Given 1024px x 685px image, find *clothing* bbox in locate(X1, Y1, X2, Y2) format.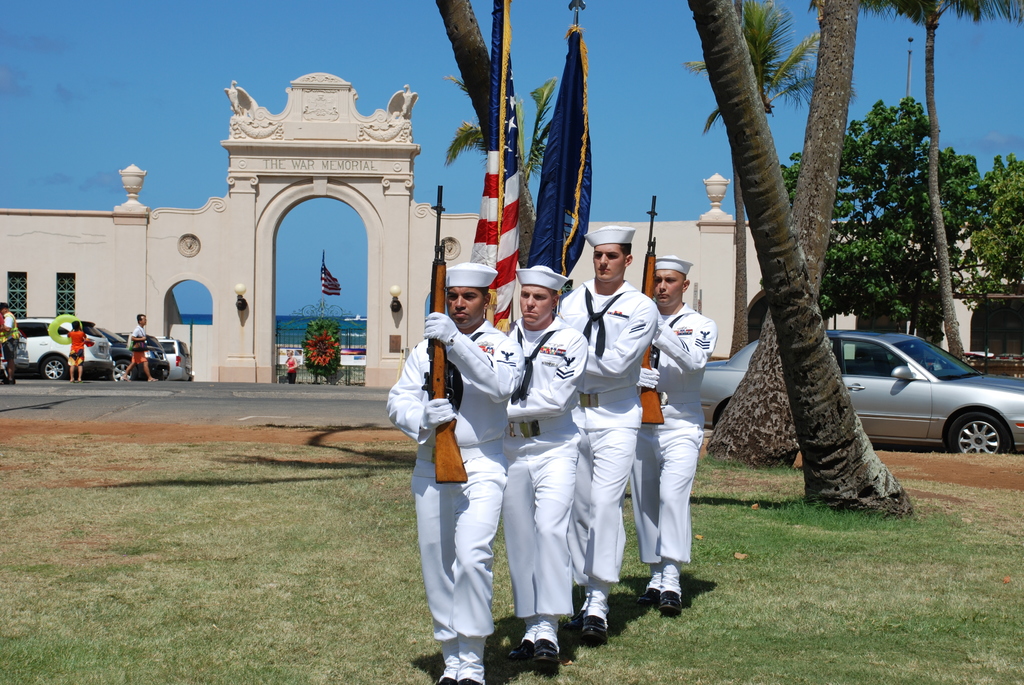
locate(68, 329, 88, 365).
